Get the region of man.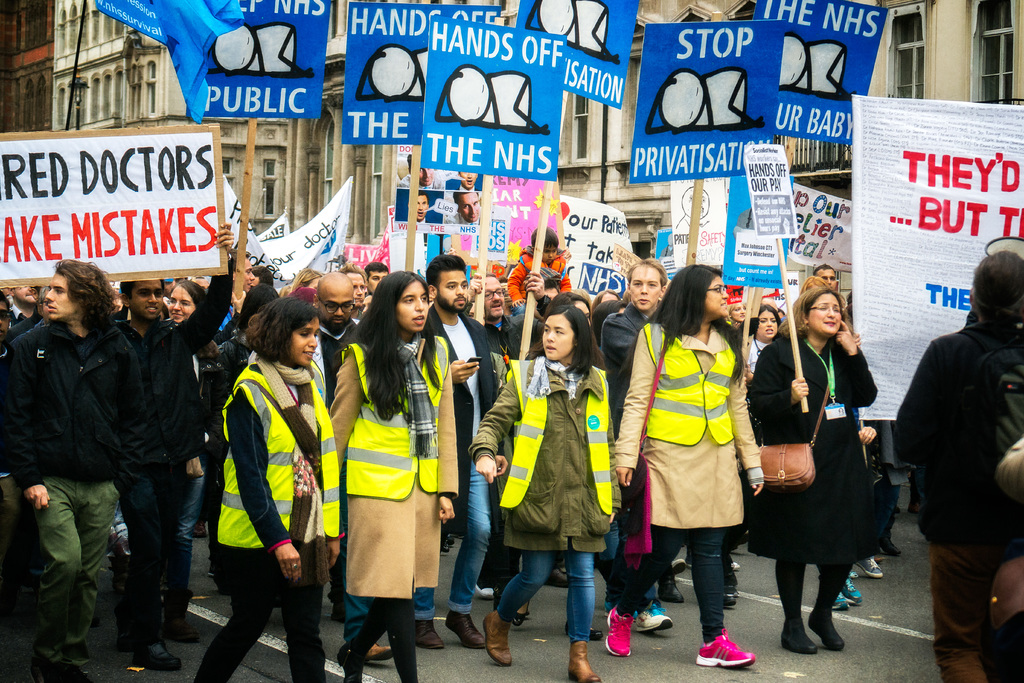
[806,259,836,293].
